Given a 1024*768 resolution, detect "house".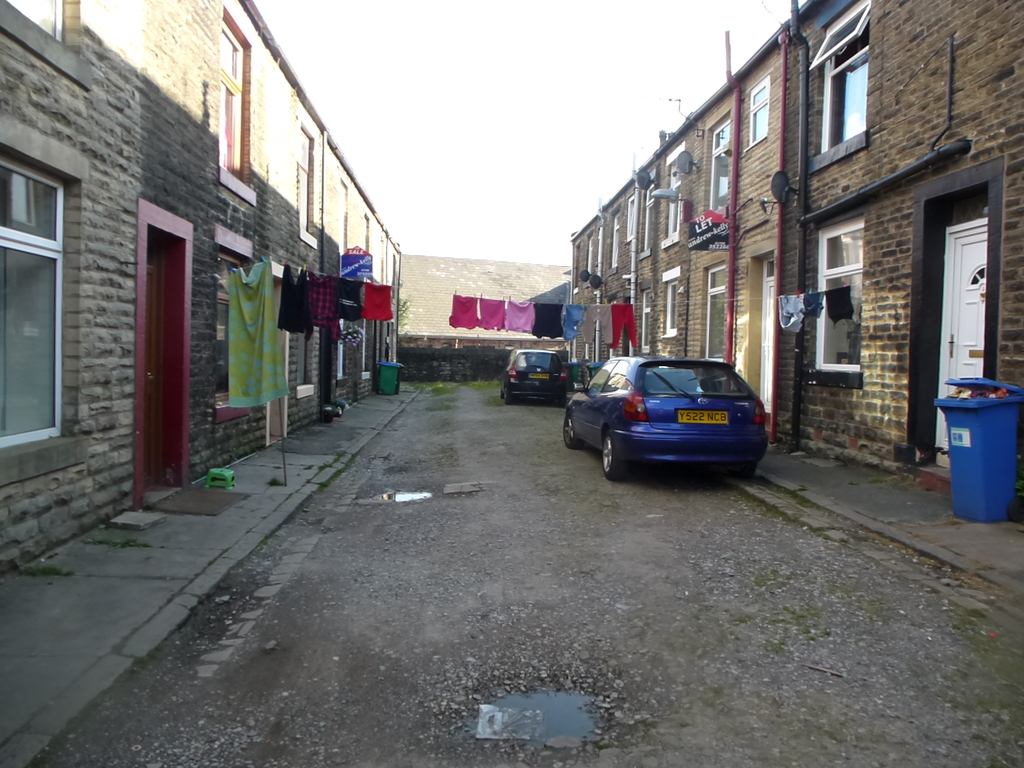
crop(0, 0, 403, 572).
